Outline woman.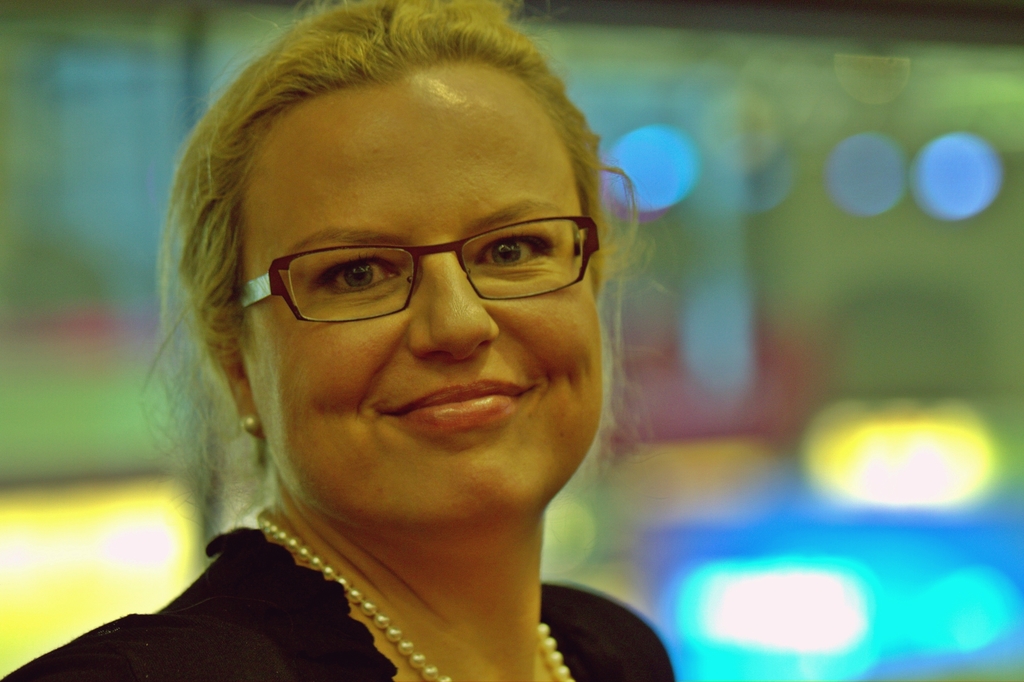
Outline: region(100, 3, 717, 681).
